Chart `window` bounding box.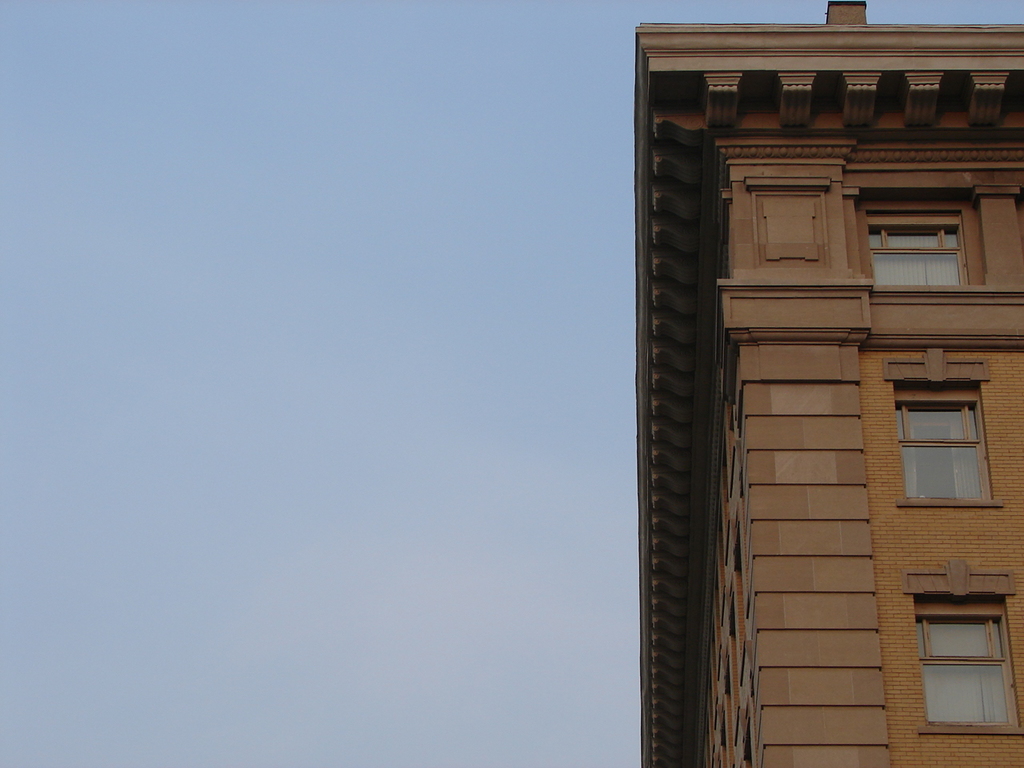
Charted: detection(902, 565, 1023, 735).
